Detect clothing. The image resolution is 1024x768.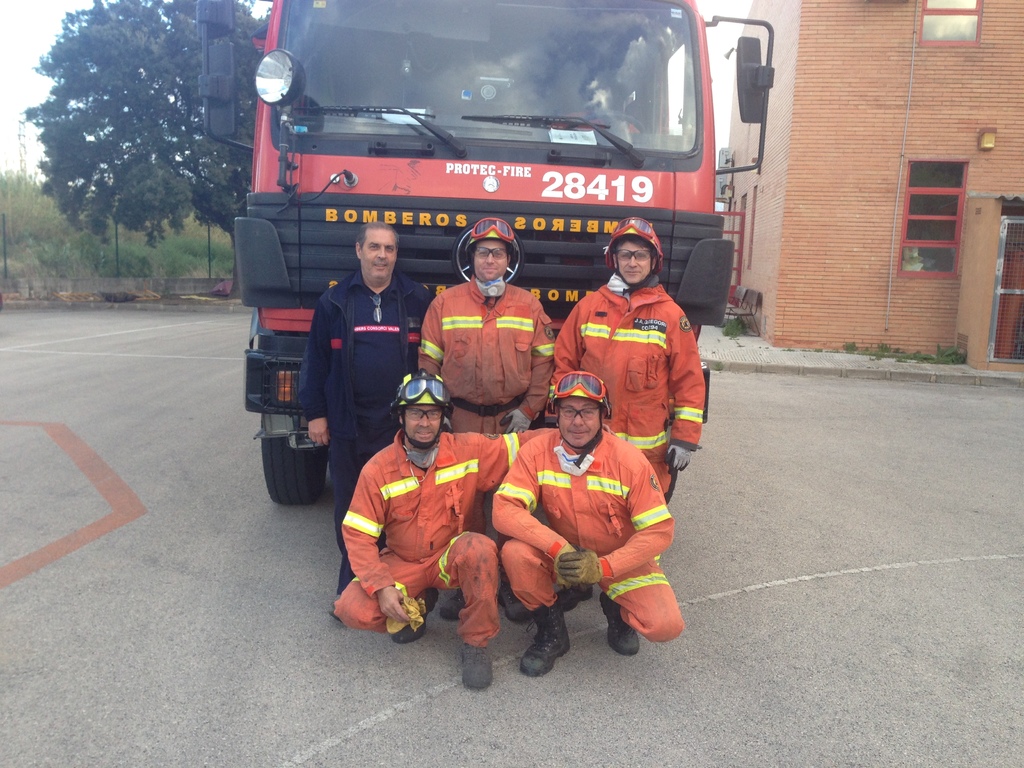
BBox(556, 272, 705, 495).
